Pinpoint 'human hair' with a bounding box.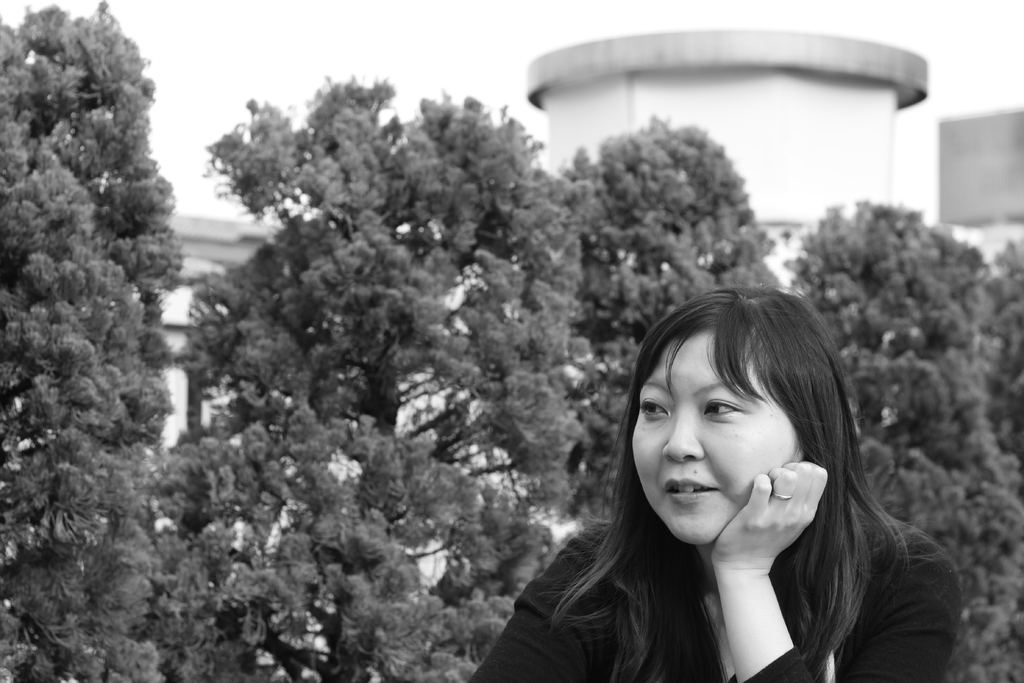
(left=544, top=282, right=932, bottom=682).
